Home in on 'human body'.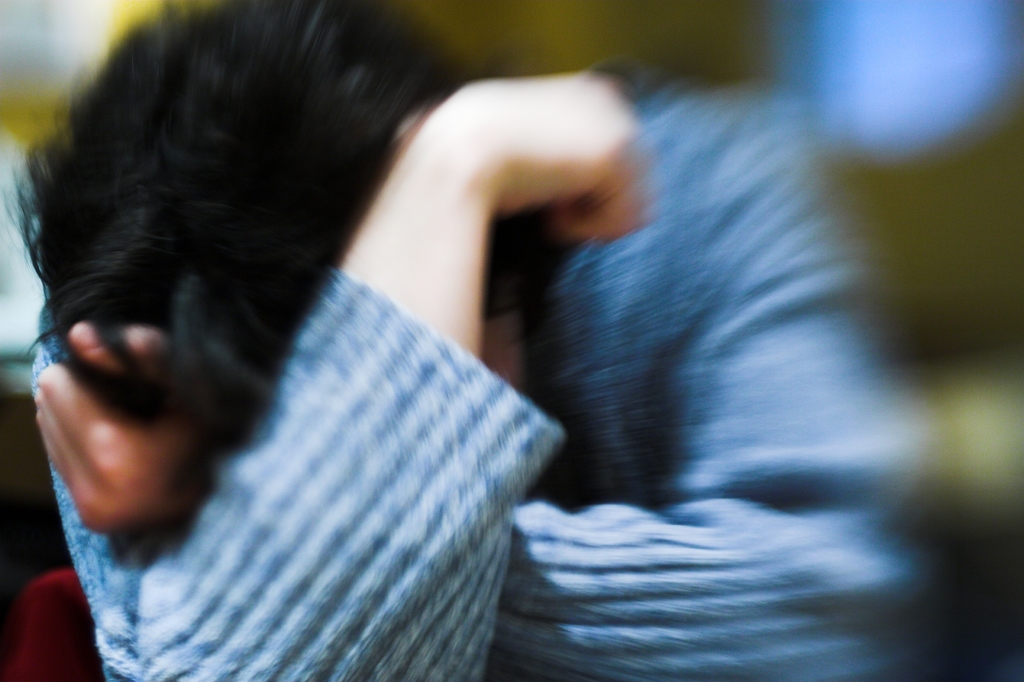
Homed in at left=0, top=0, right=934, bottom=681.
